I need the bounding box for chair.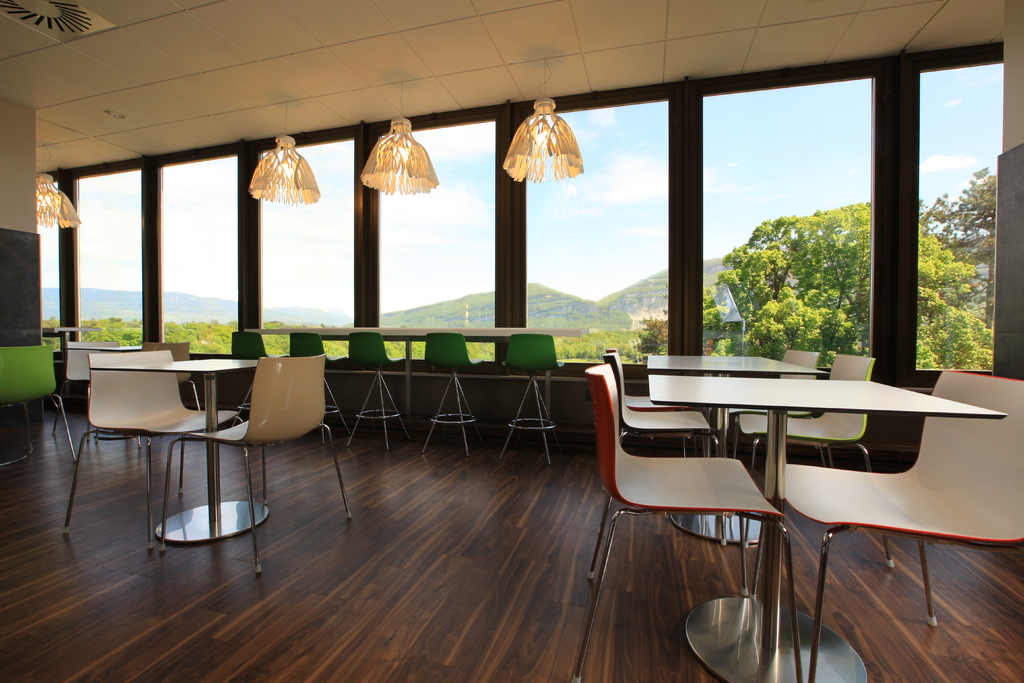
Here it is: {"x1": 232, "y1": 324, "x2": 289, "y2": 425}.
